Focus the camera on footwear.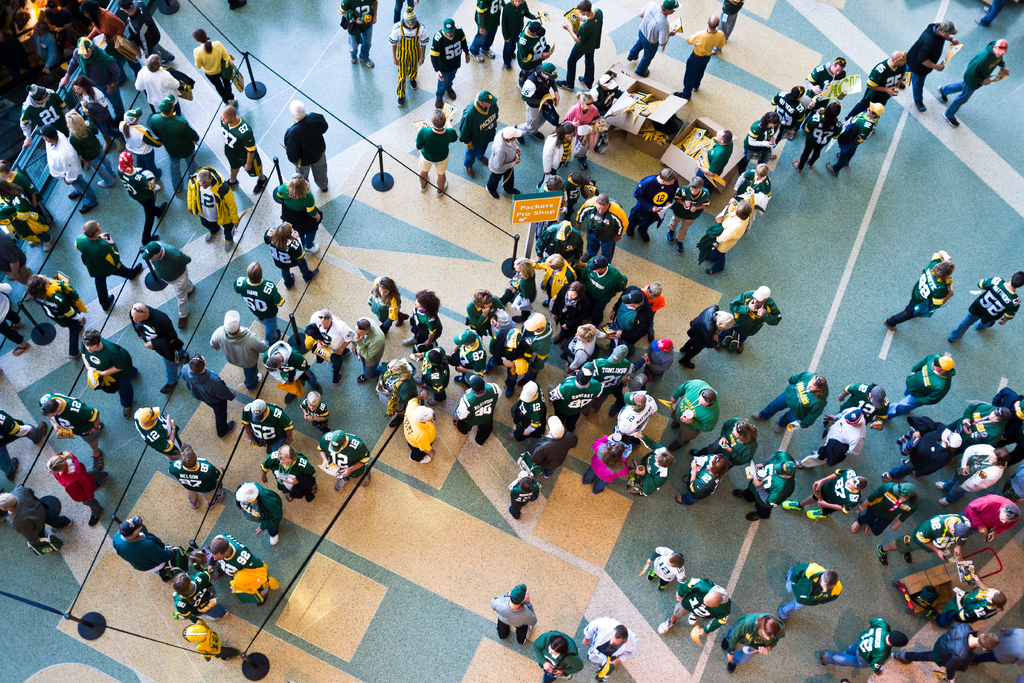
Focus region: pyautogui.locateOnScreen(689, 612, 696, 623).
